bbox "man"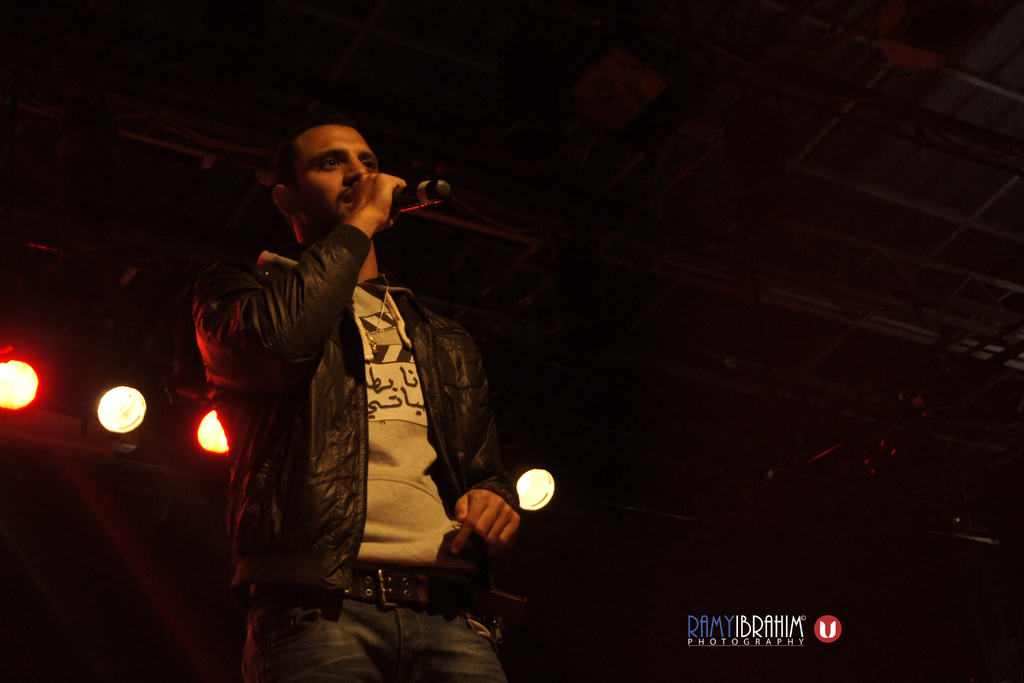
(left=193, top=103, right=537, bottom=675)
